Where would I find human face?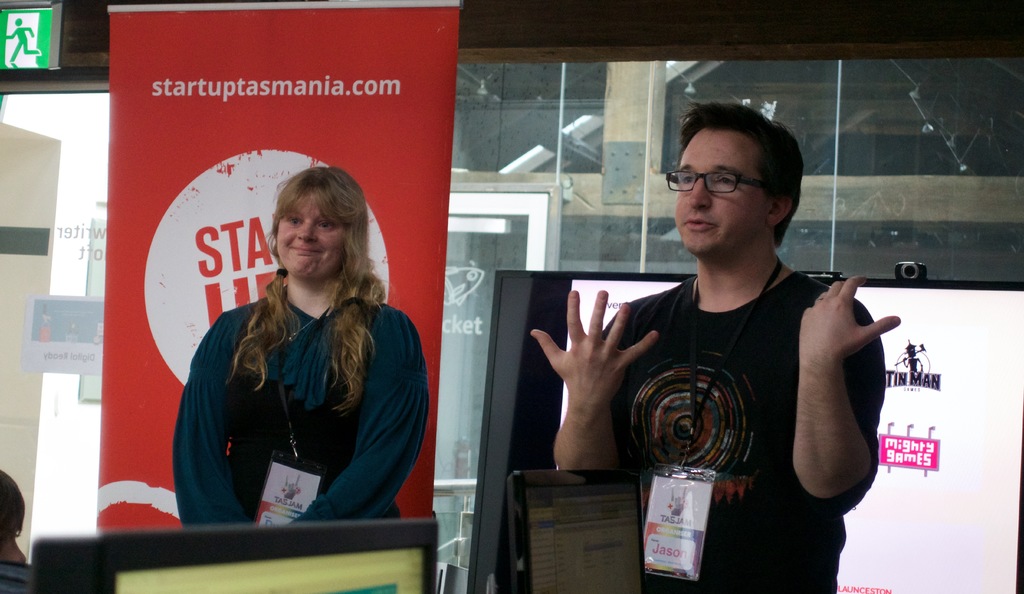
At bbox=(679, 128, 773, 257).
